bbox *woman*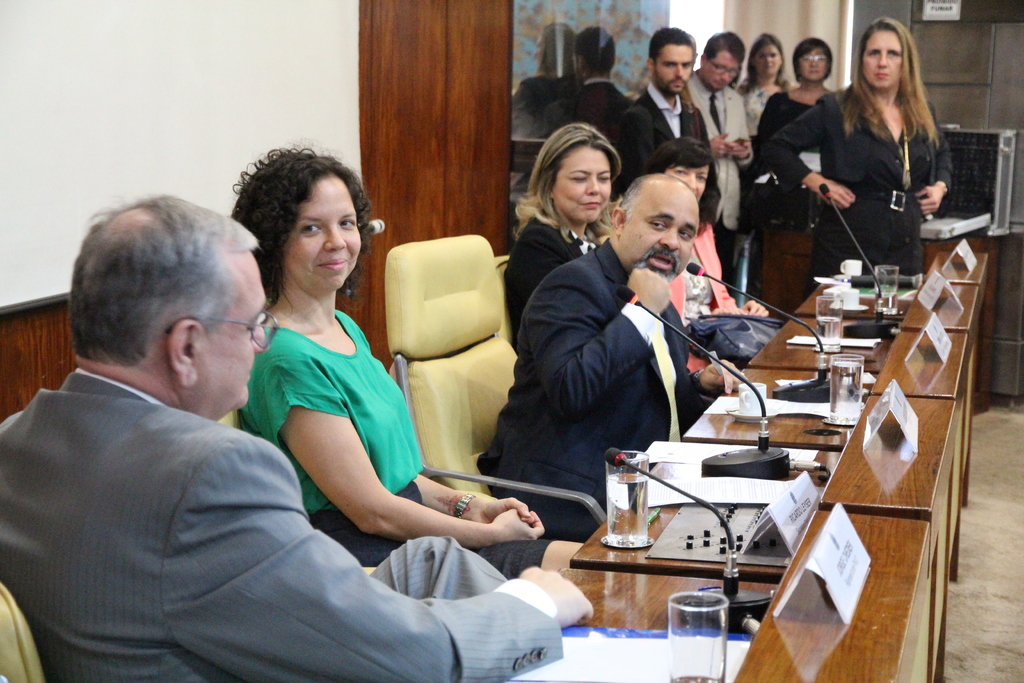
(left=819, top=28, right=968, bottom=300)
